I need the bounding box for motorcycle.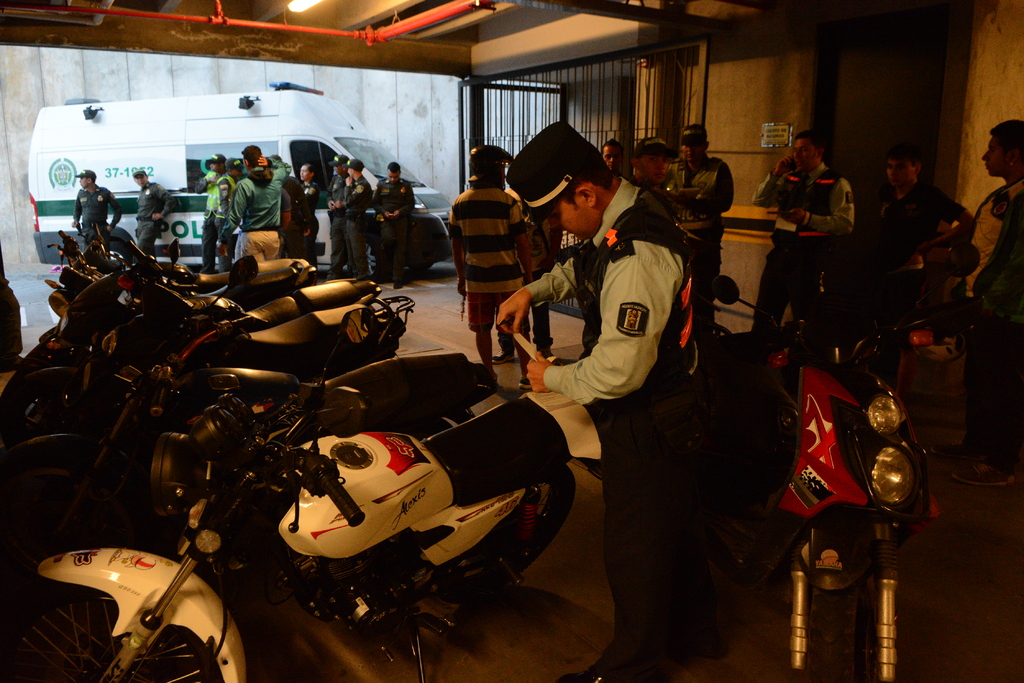
Here it is: <box>2,312,502,575</box>.
